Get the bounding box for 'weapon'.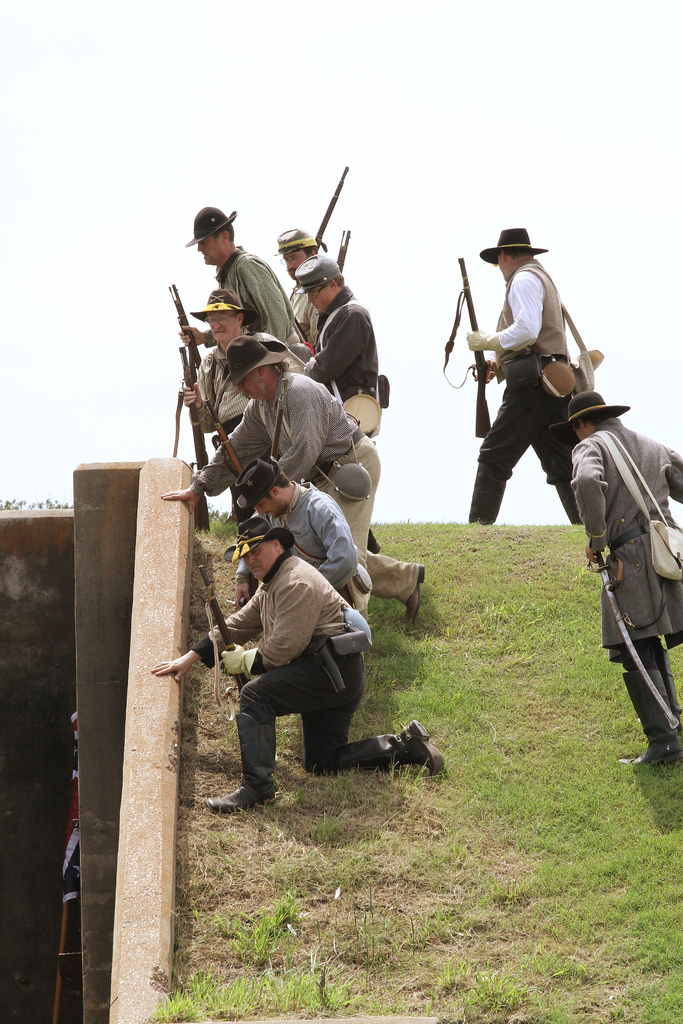
l=435, t=248, r=502, b=444.
